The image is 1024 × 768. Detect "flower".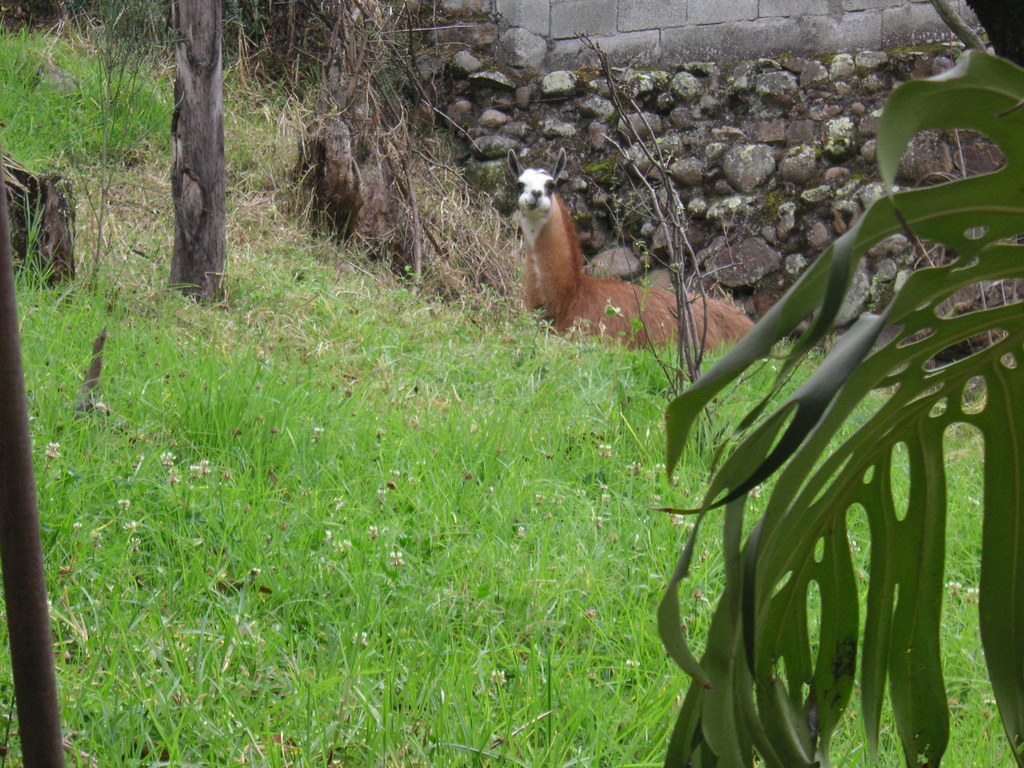
Detection: left=330, top=493, right=350, bottom=508.
